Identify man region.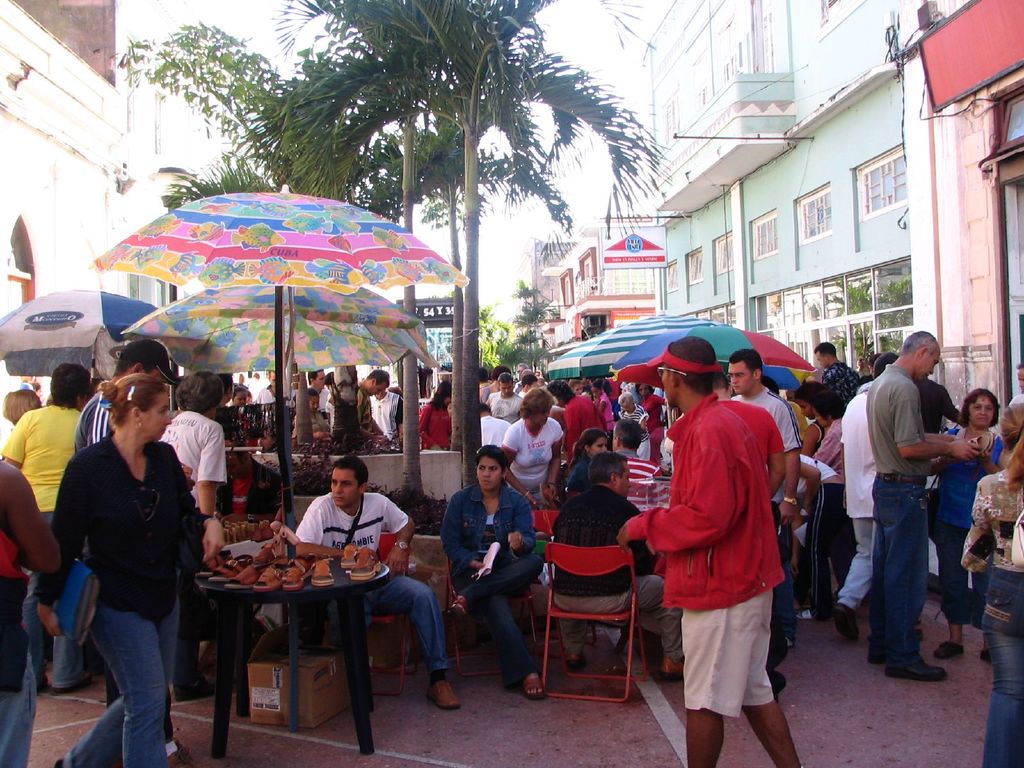
Region: detection(254, 374, 299, 447).
